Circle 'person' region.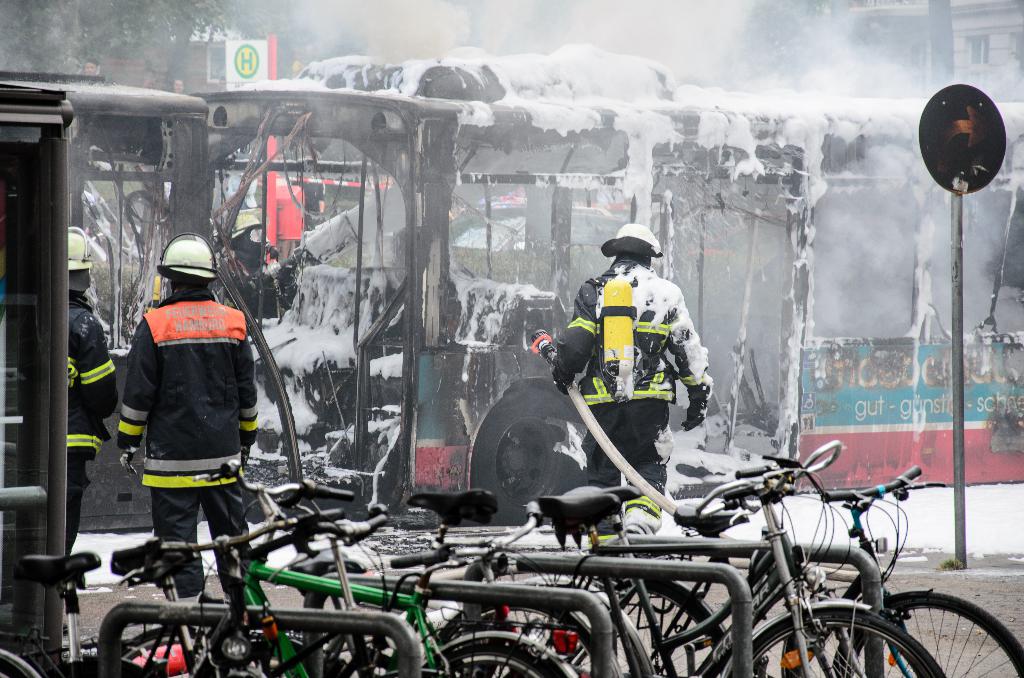
Region: {"x1": 552, "y1": 219, "x2": 715, "y2": 590}.
